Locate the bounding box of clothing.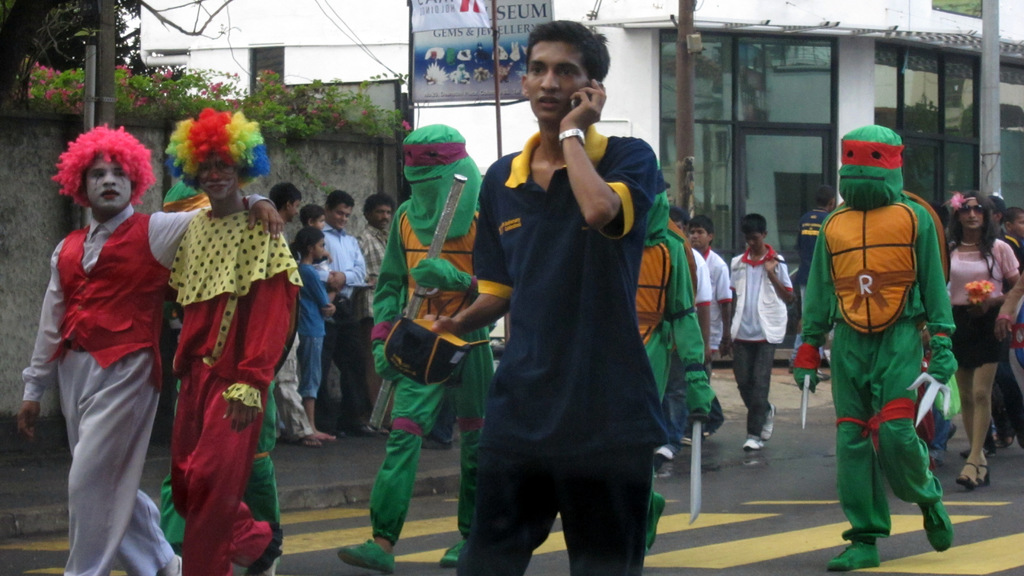
Bounding box: bbox=(267, 322, 323, 439).
